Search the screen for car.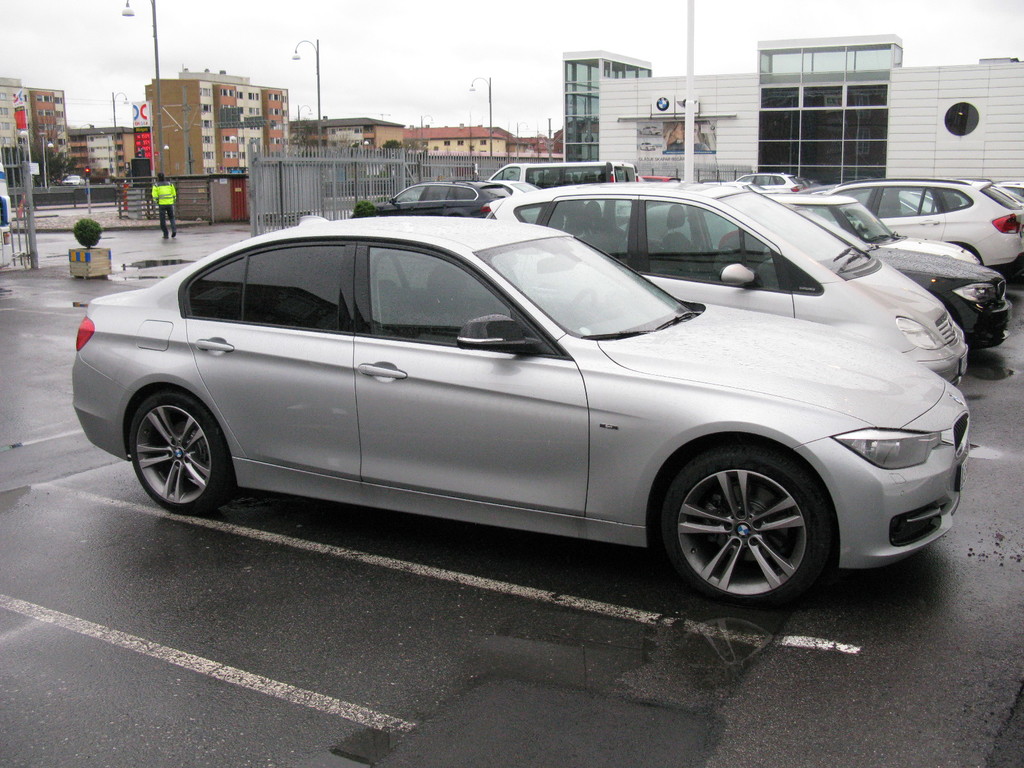
Found at (left=477, top=180, right=973, bottom=388).
